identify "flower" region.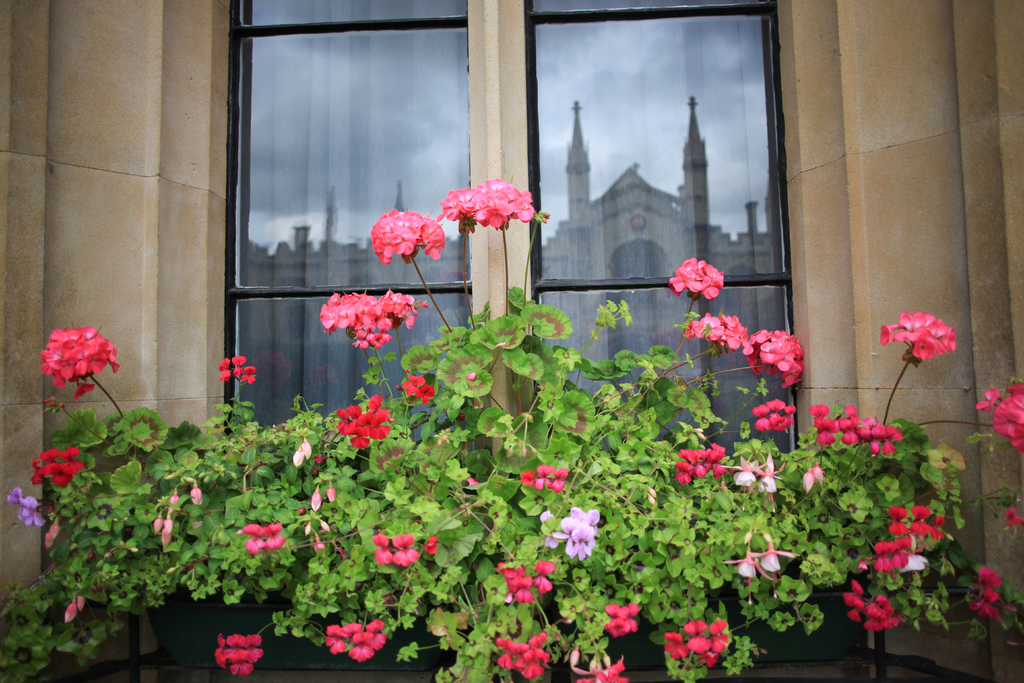
Region: l=287, t=435, r=308, b=468.
